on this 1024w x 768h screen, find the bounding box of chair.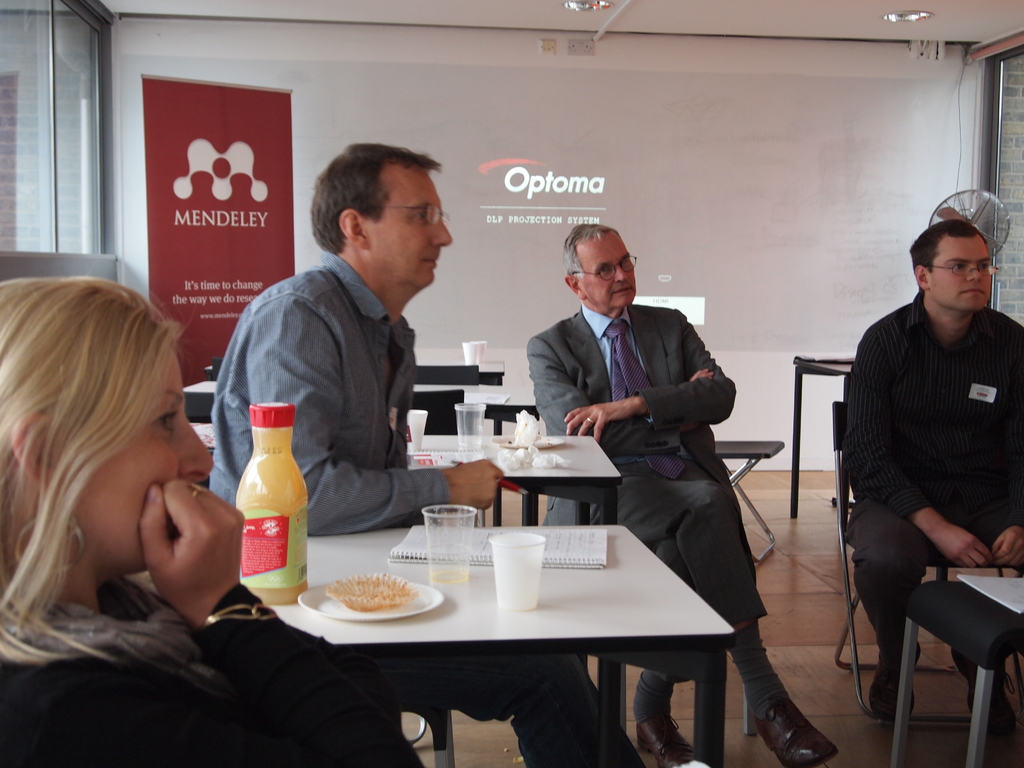
Bounding box: detection(895, 554, 1012, 748).
